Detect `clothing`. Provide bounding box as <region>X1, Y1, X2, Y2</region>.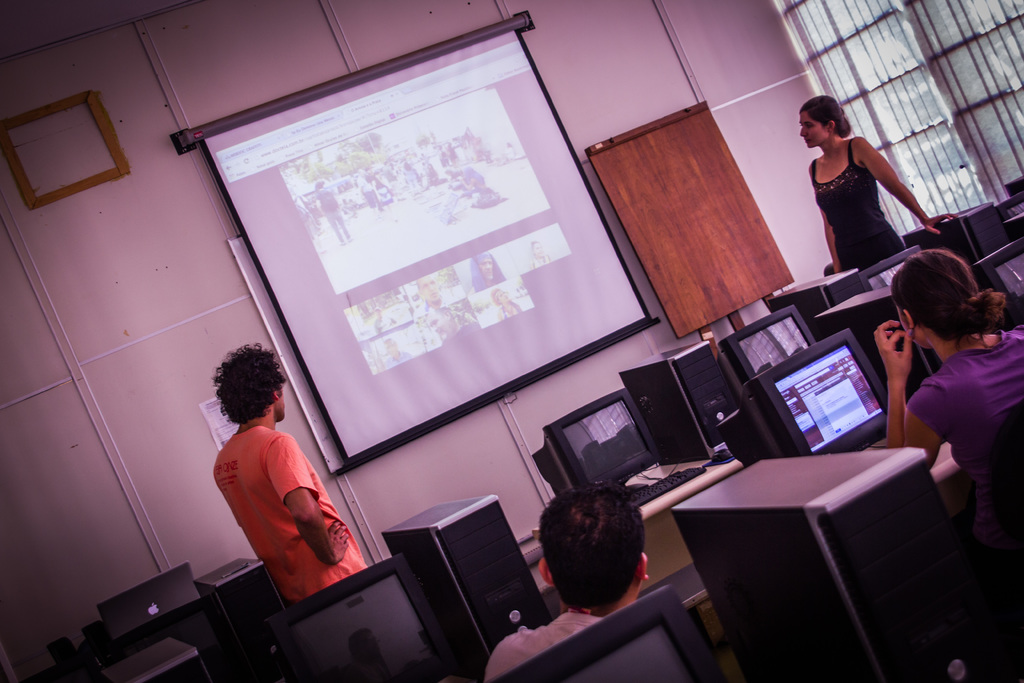
<region>812, 130, 910, 269</region>.
